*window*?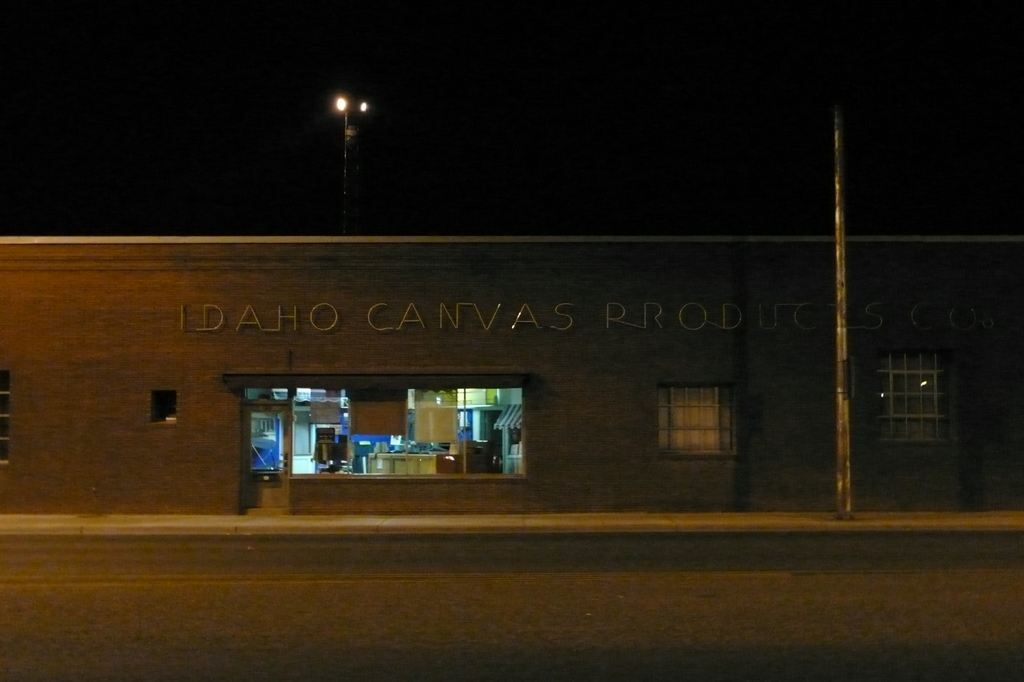
(left=851, top=351, right=960, bottom=439)
